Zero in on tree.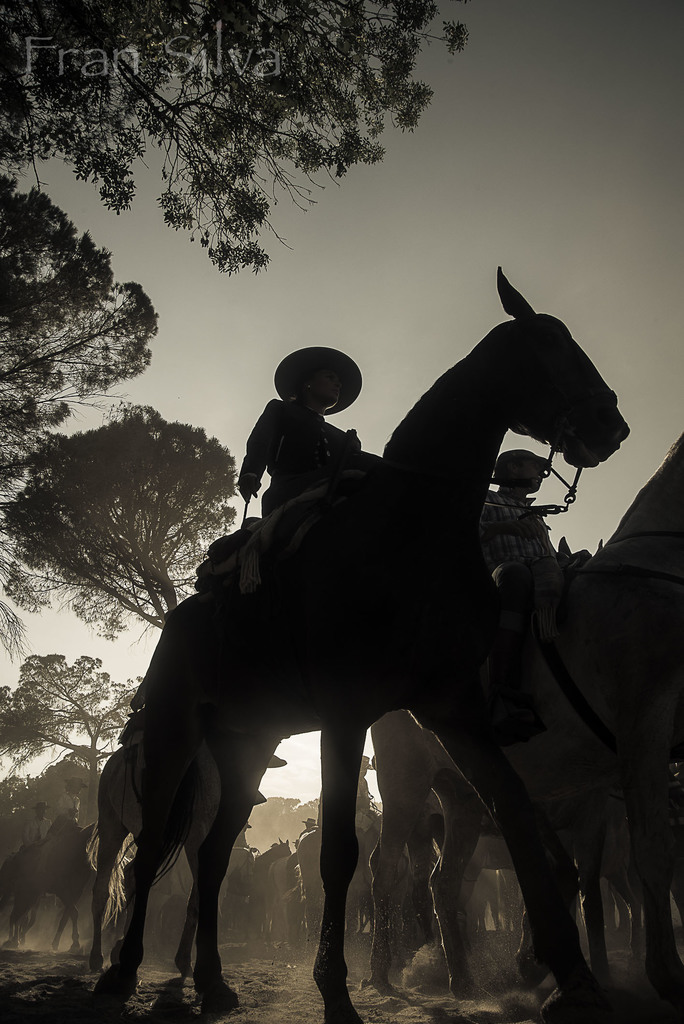
Zeroed in: left=0, top=650, right=158, bottom=877.
